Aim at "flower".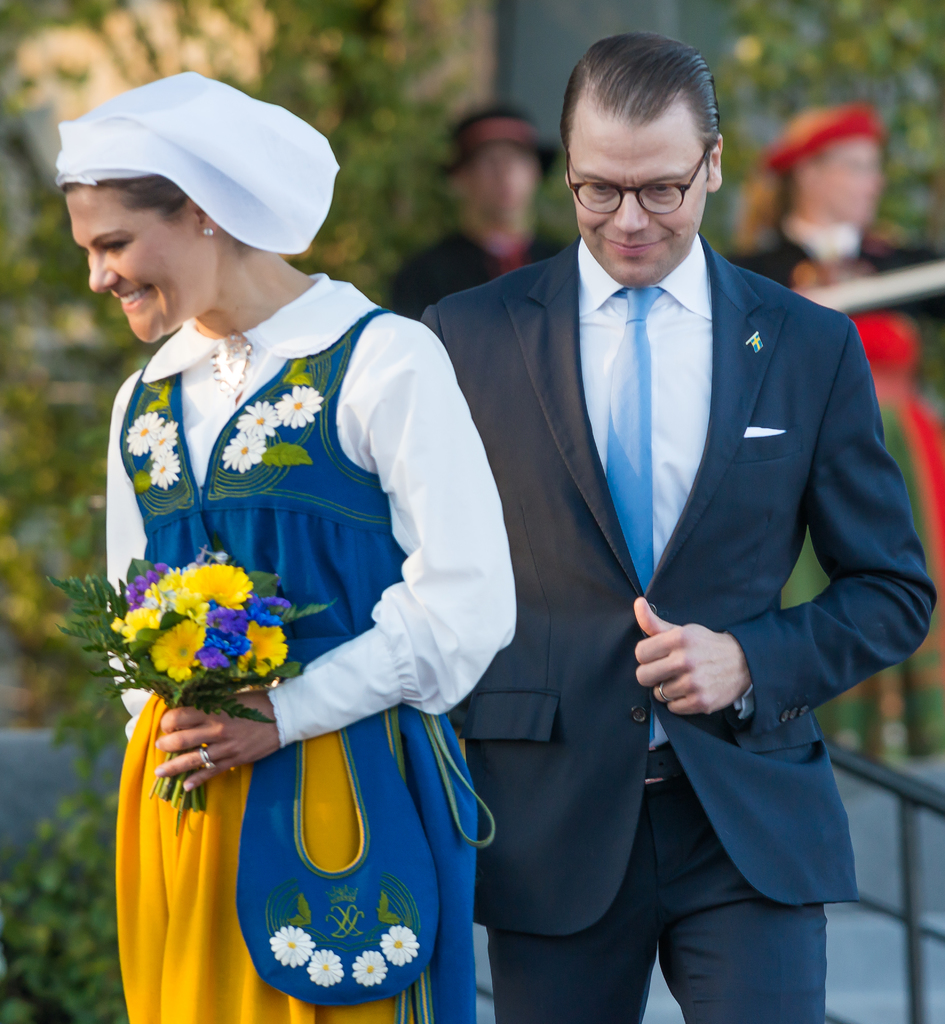
Aimed at crop(129, 557, 169, 601).
